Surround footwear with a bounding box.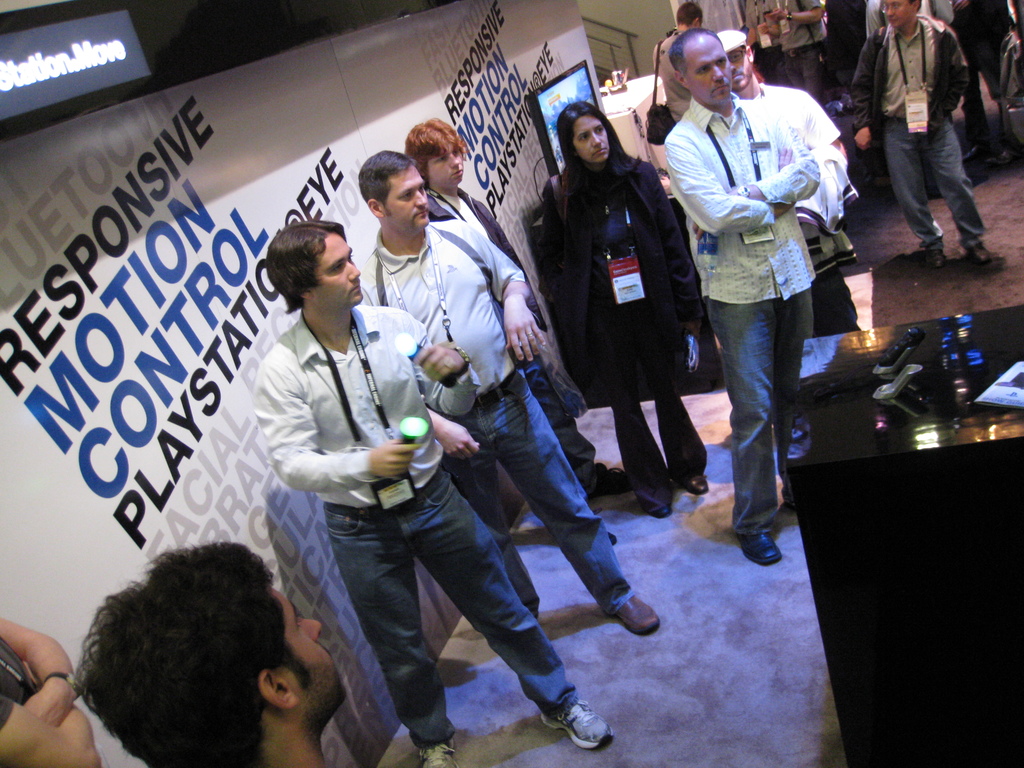
606,529,617,548.
